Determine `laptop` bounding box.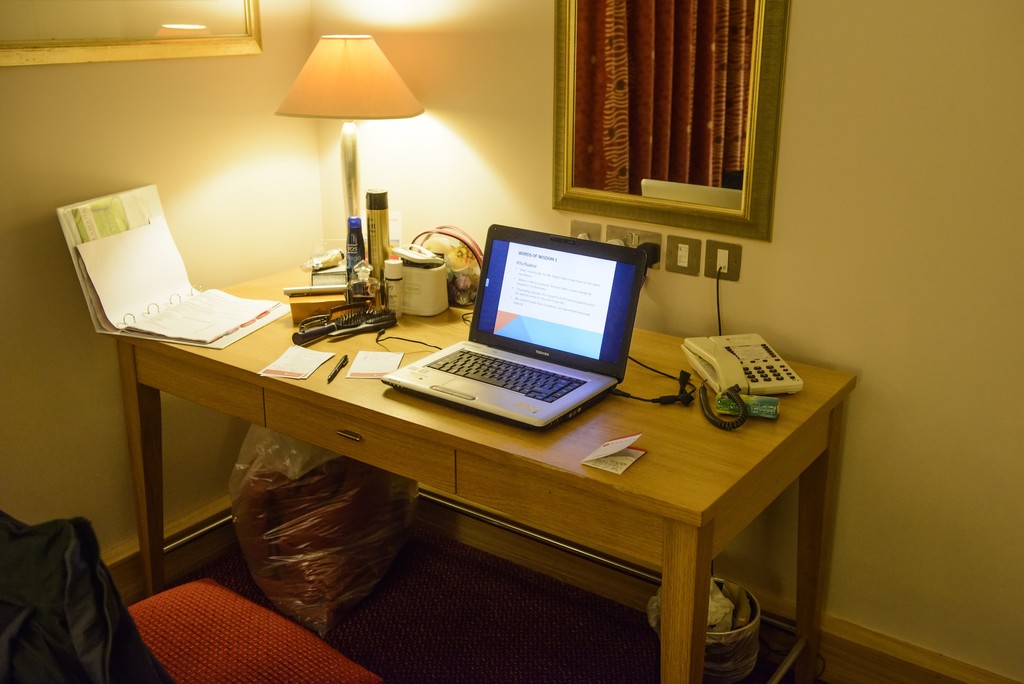
Determined: left=388, top=225, right=647, bottom=437.
